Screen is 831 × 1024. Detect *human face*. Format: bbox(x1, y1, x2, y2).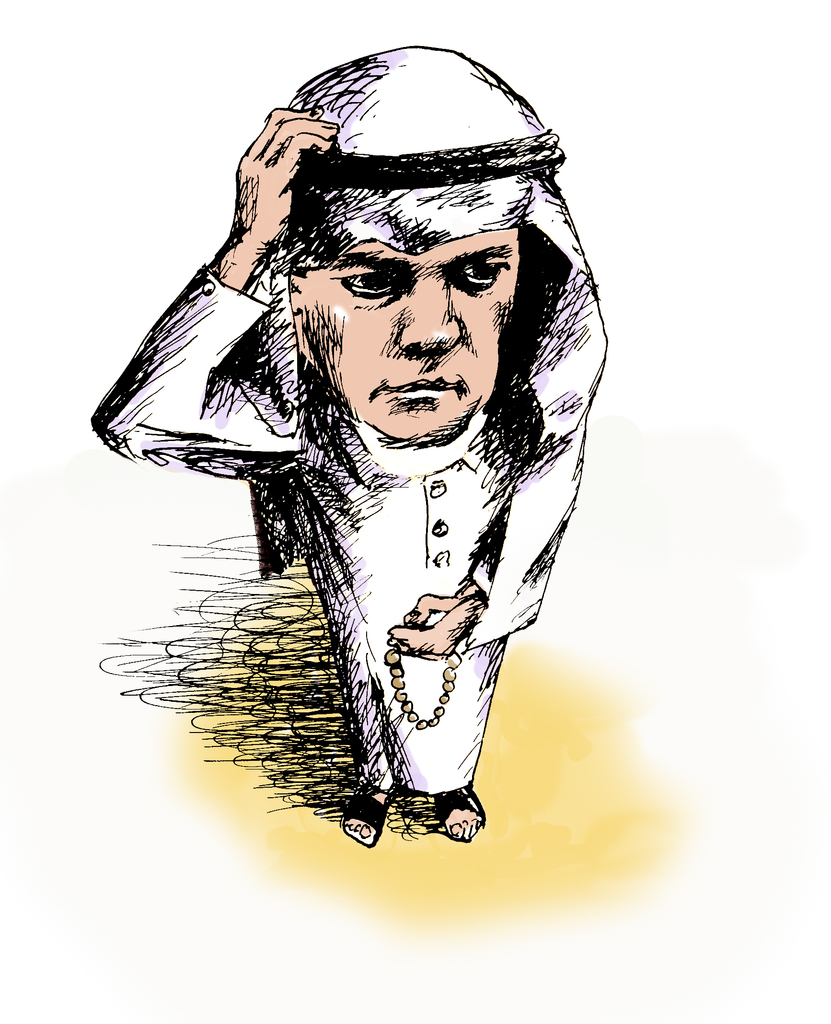
bbox(294, 239, 520, 442).
